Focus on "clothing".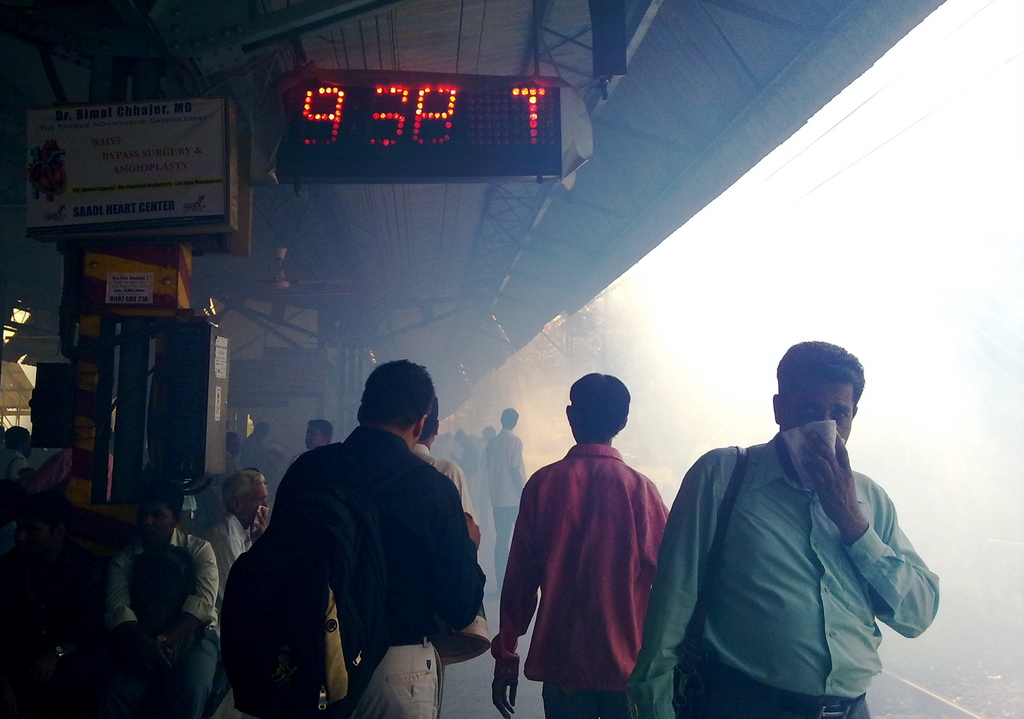
Focused at [96, 525, 222, 718].
